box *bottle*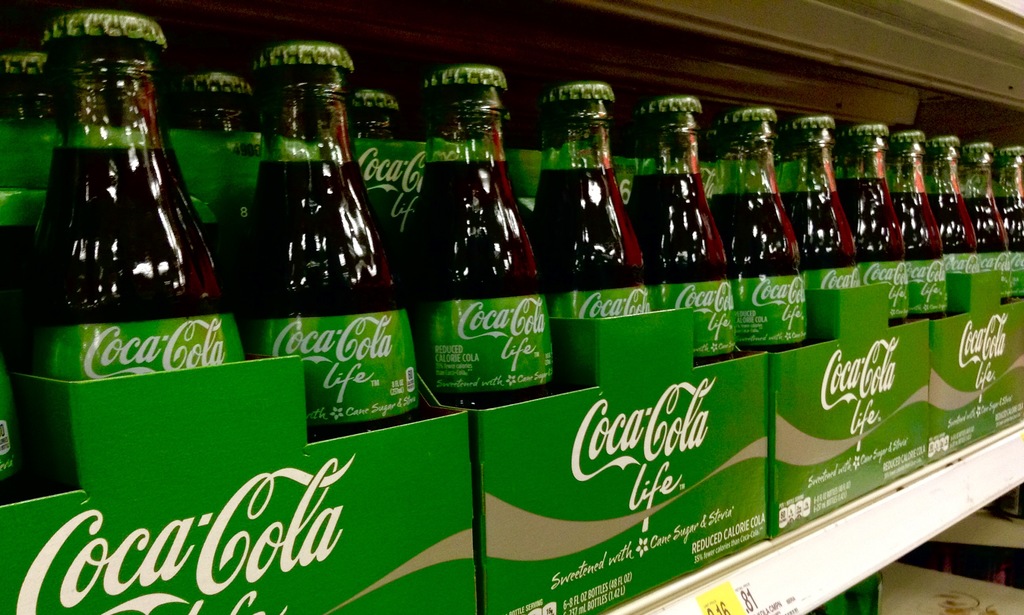
box=[0, 357, 26, 509]
